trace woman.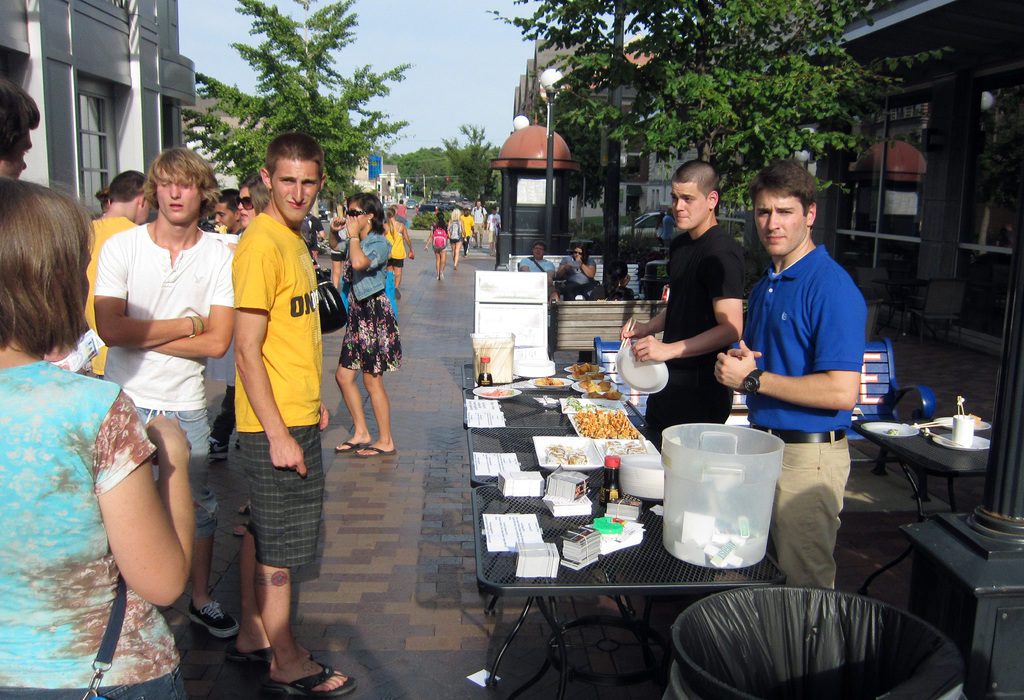
Traced to (x1=577, y1=257, x2=637, y2=363).
